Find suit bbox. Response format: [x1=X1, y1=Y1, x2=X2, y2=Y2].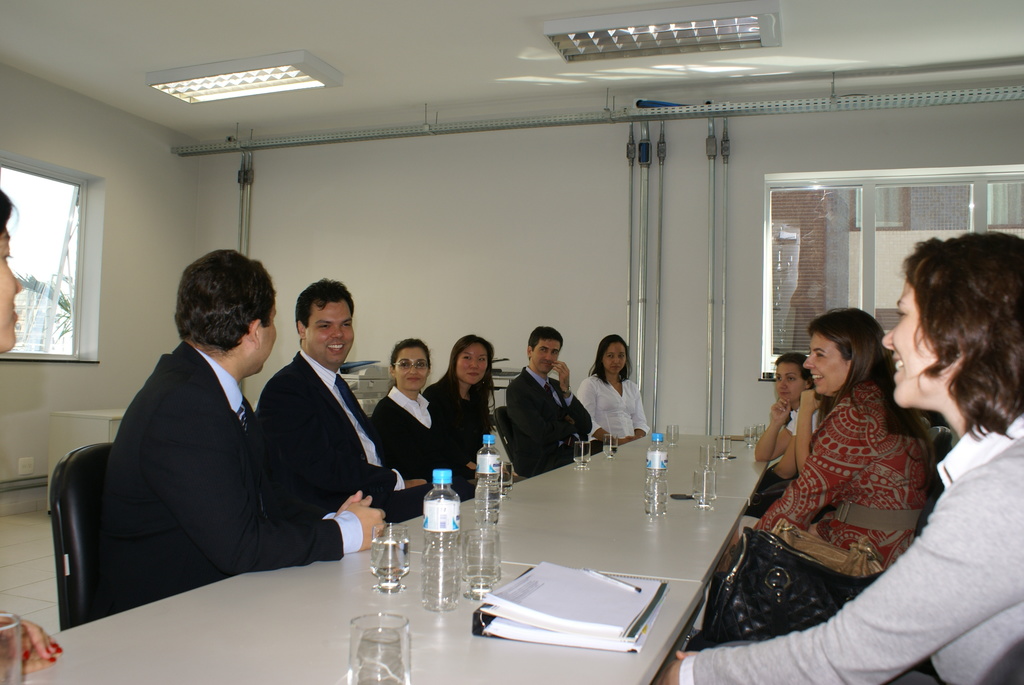
[x1=77, y1=265, x2=328, y2=630].
